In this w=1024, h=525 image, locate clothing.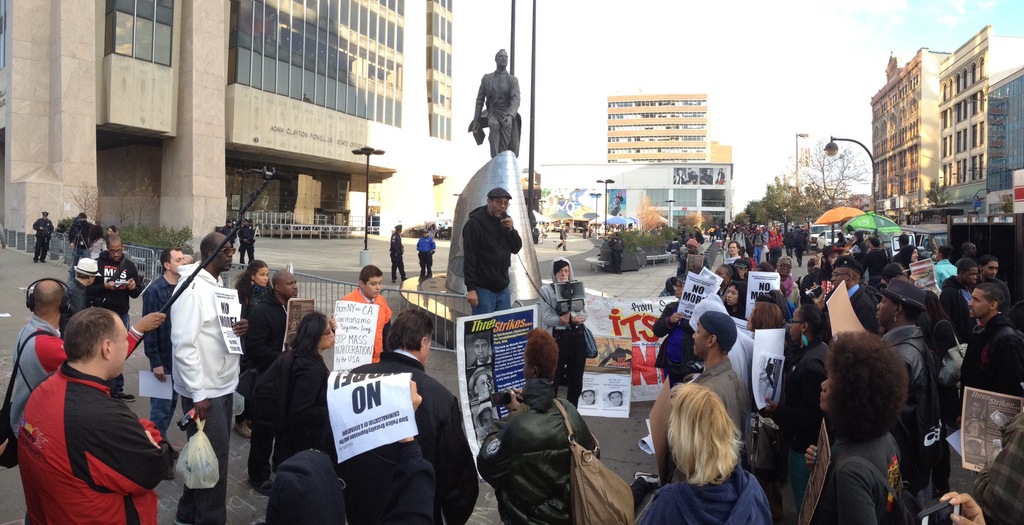
Bounding box: {"x1": 795, "y1": 271, "x2": 815, "y2": 289}.
